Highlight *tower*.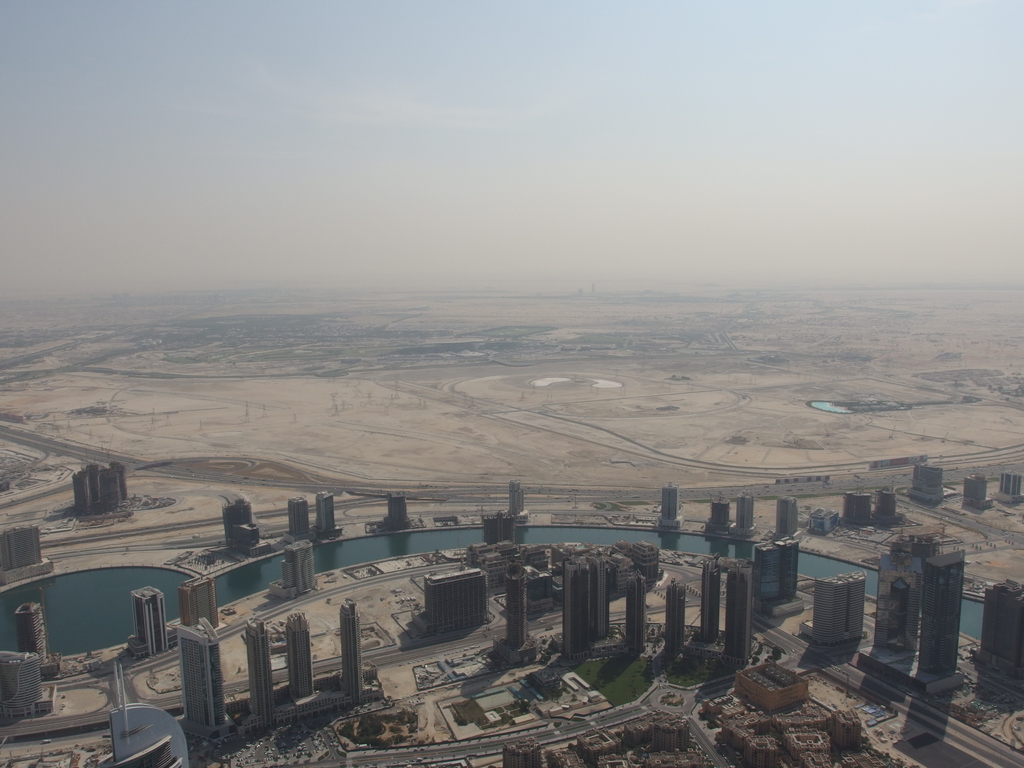
Highlighted region: 310 487 339 536.
